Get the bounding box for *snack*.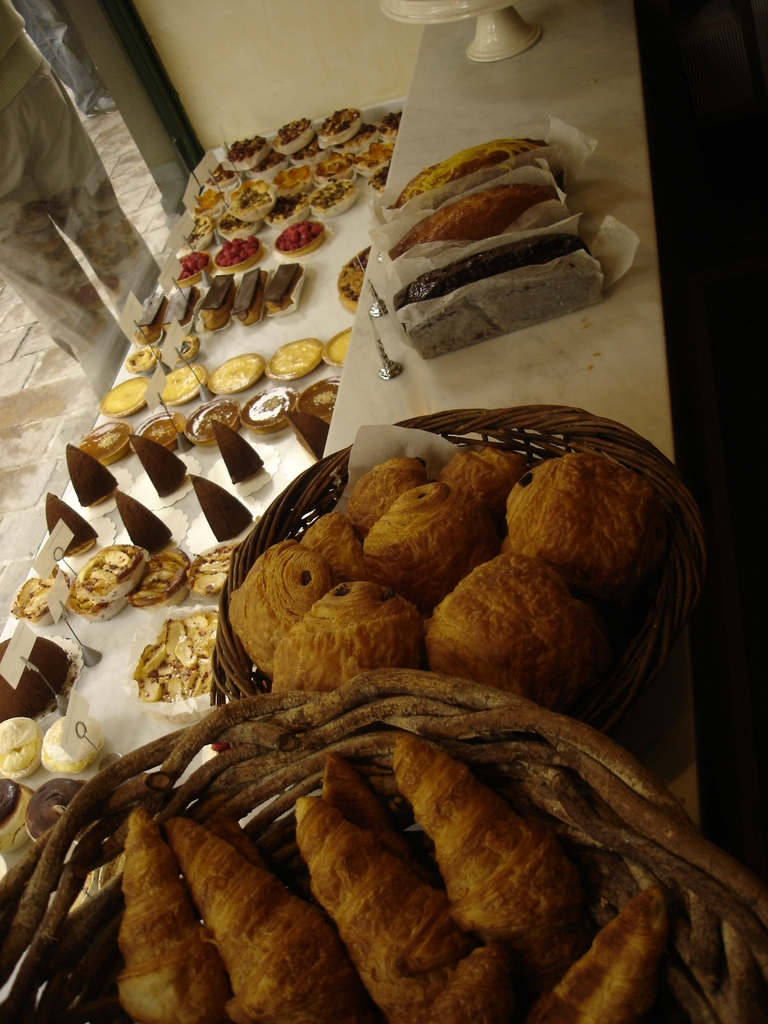
locate(41, 715, 108, 772).
